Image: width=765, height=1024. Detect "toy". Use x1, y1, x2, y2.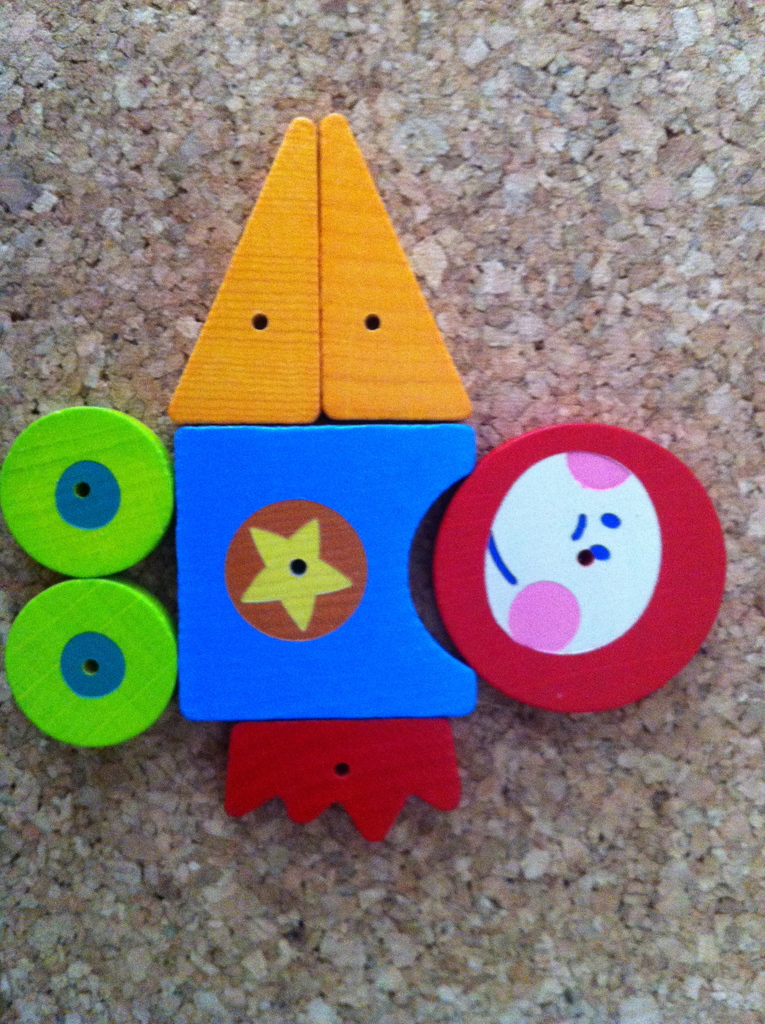
4, 577, 178, 748.
